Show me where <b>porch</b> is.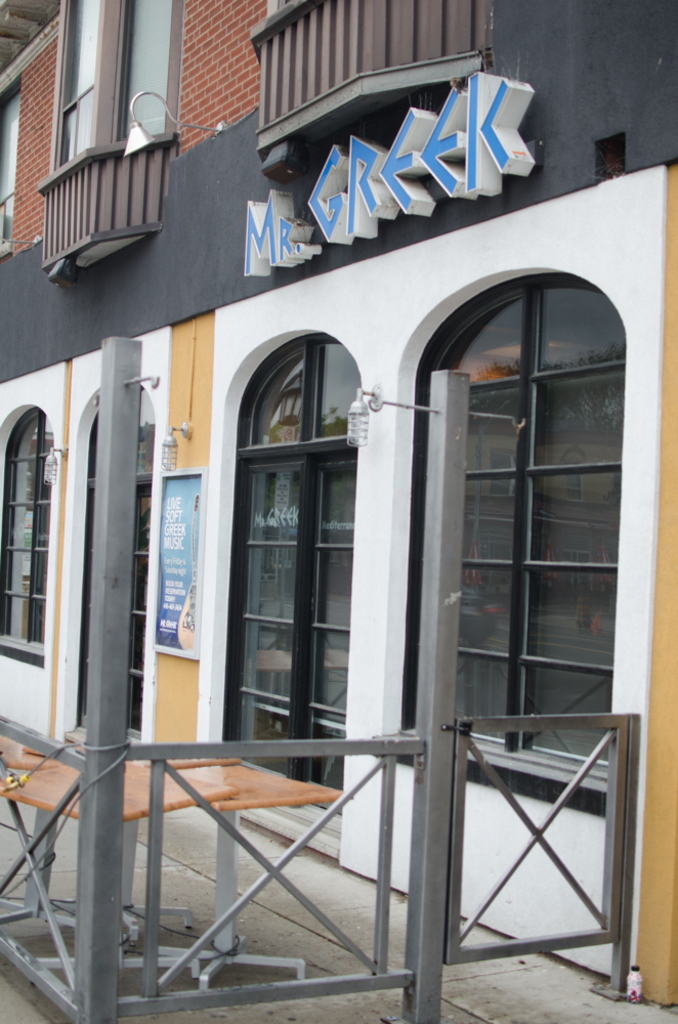
<b>porch</b> is at 0,203,677,1023.
